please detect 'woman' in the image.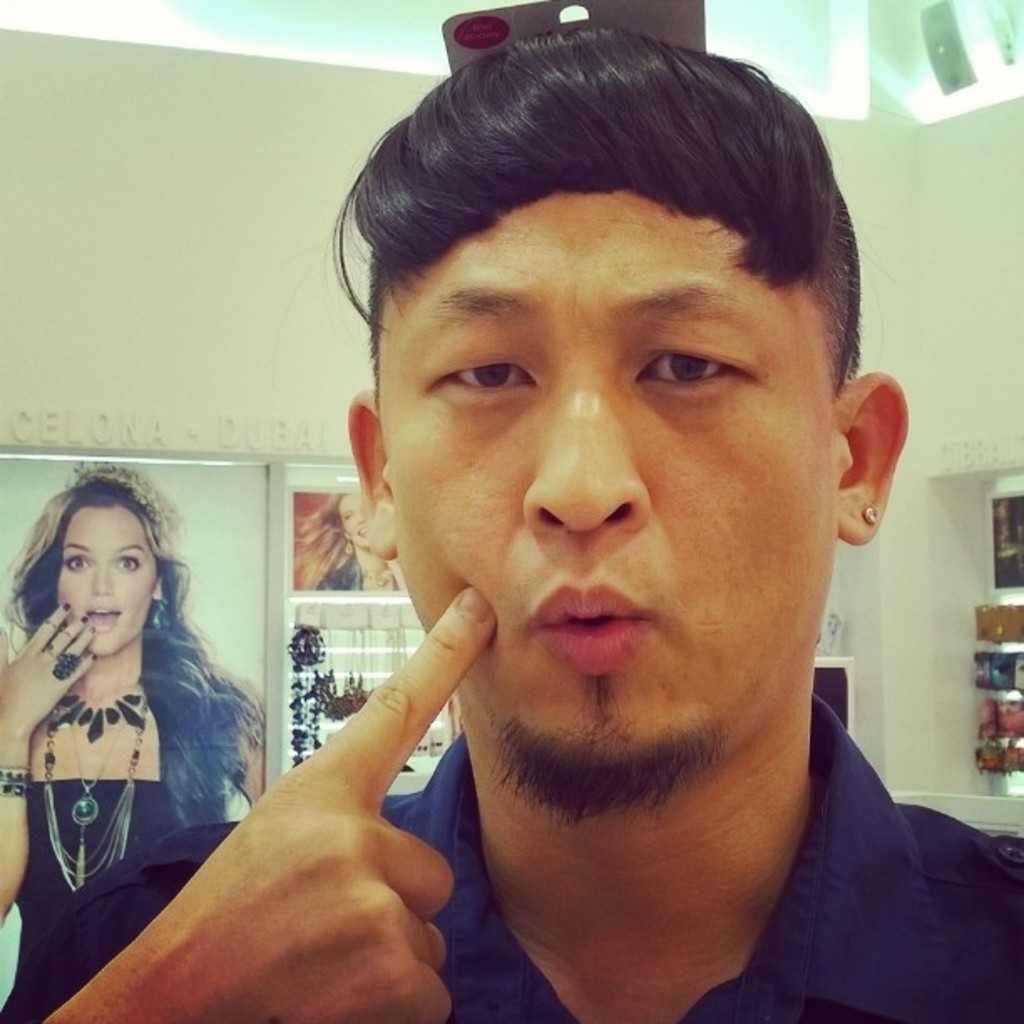
Rect(0, 443, 278, 970).
